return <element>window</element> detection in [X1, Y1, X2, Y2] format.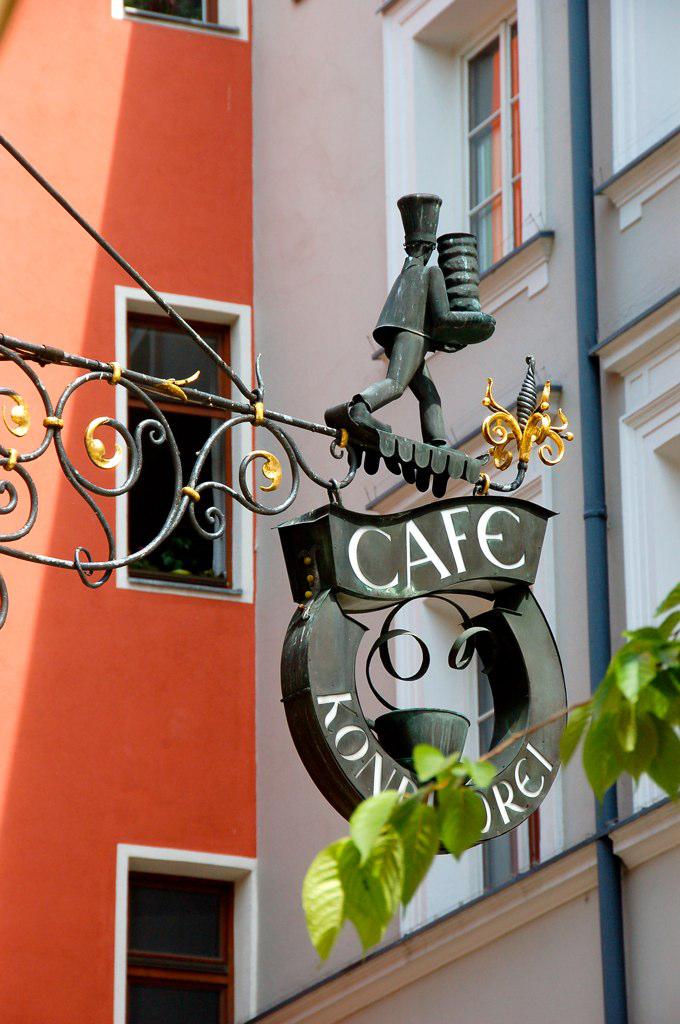
[114, 852, 265, 1023].
